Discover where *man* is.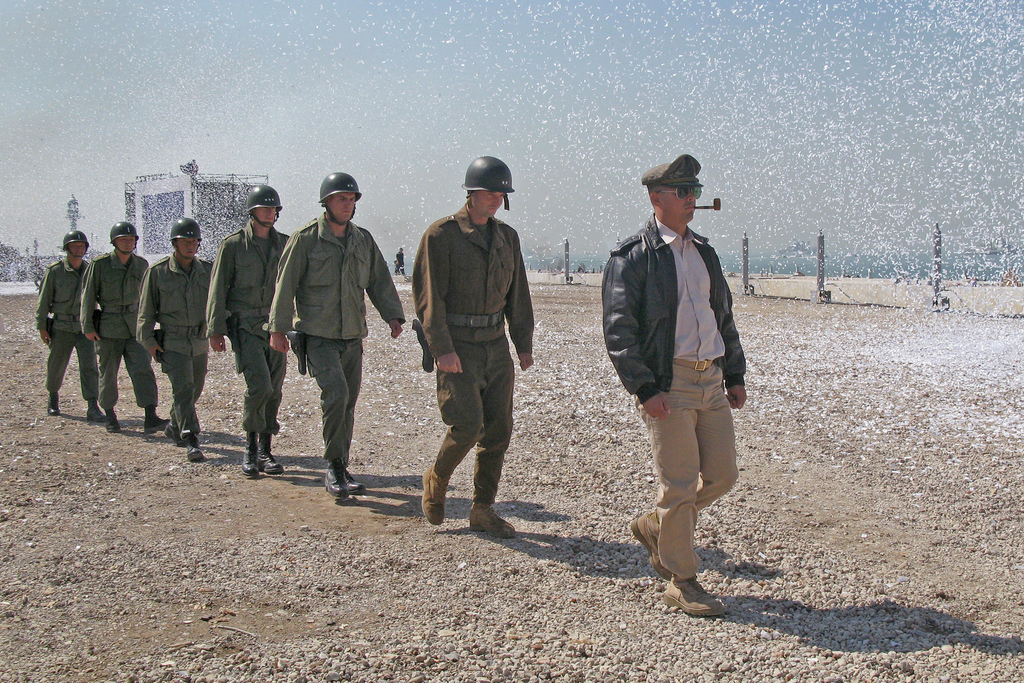
Discovered at box(596, 149, 752, 621).
